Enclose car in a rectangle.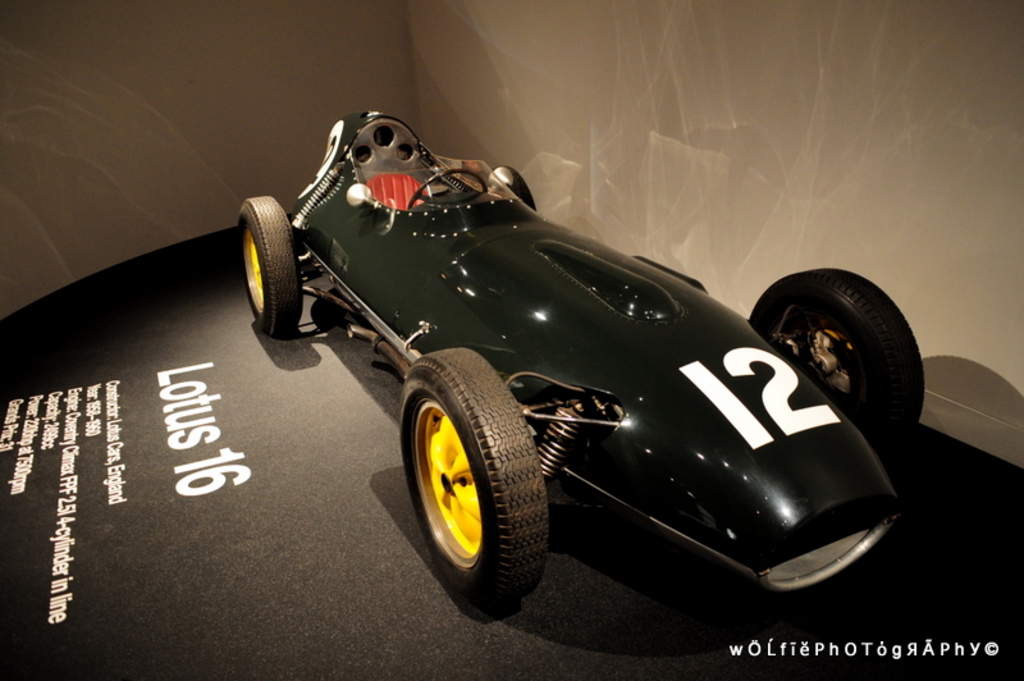
box=[186, 95, 924, 622].
